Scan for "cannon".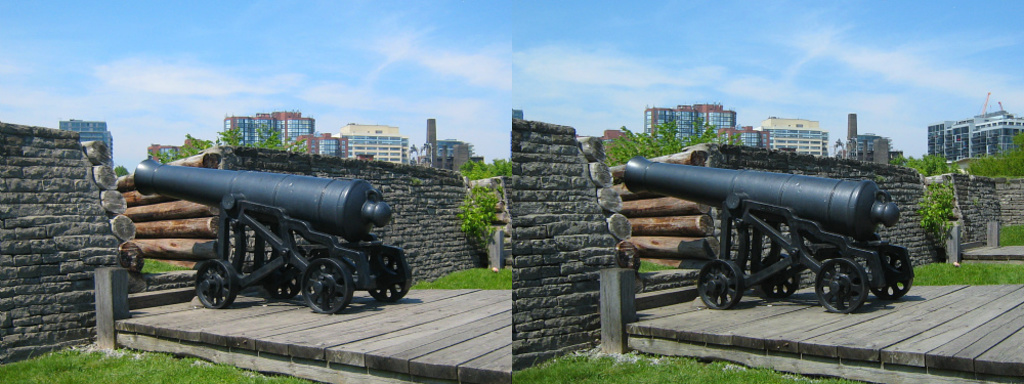
Scan result: <box>131,159,418,318</box>.
